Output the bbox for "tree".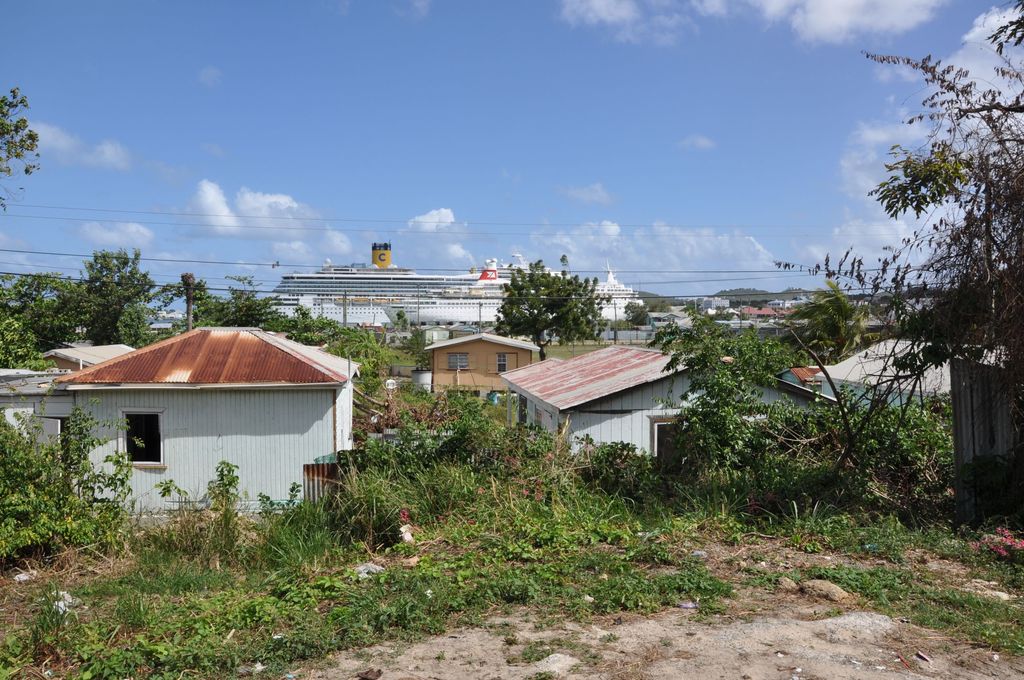
locate(182, 270, 396, 397).
